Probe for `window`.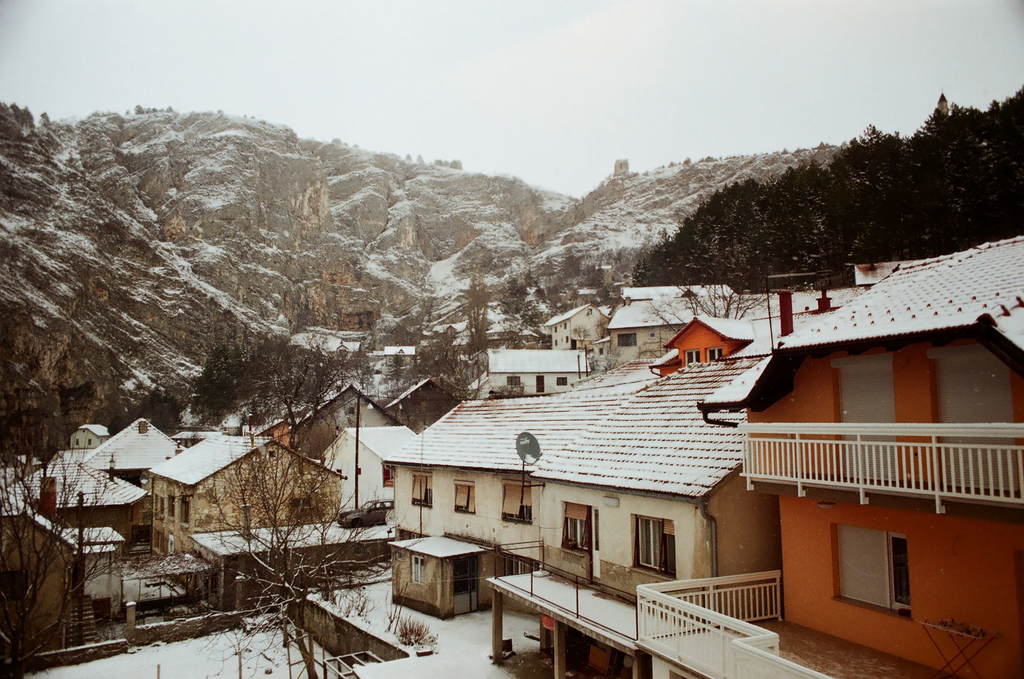
Probe result: detection(382, 460, 394, 485).
